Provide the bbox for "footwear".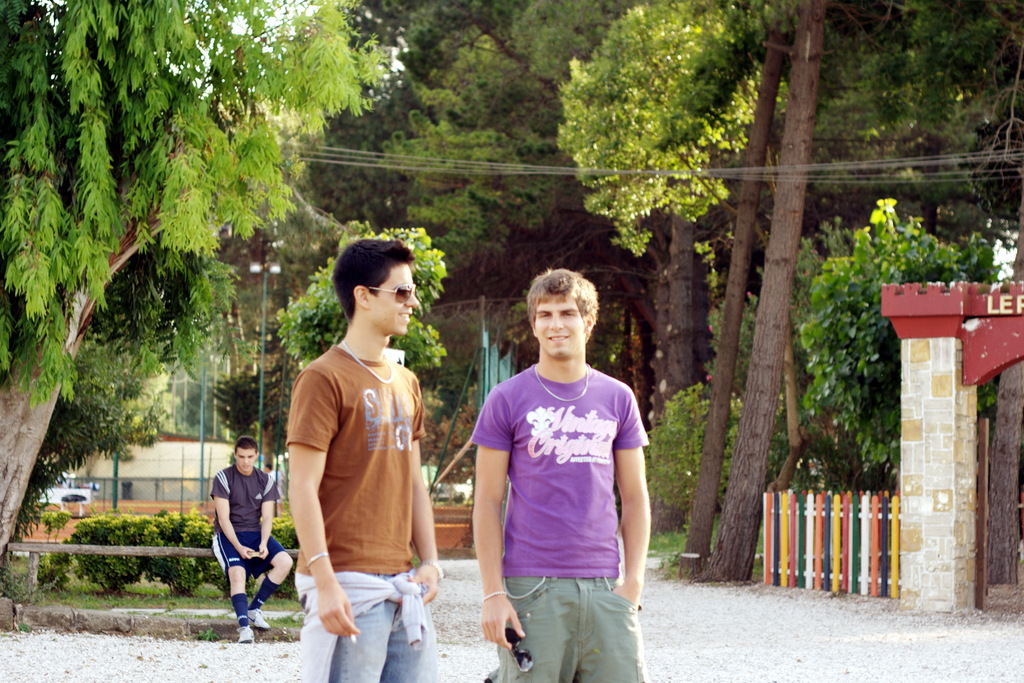
x1=244 y1=607 x2=269 y2=630.
